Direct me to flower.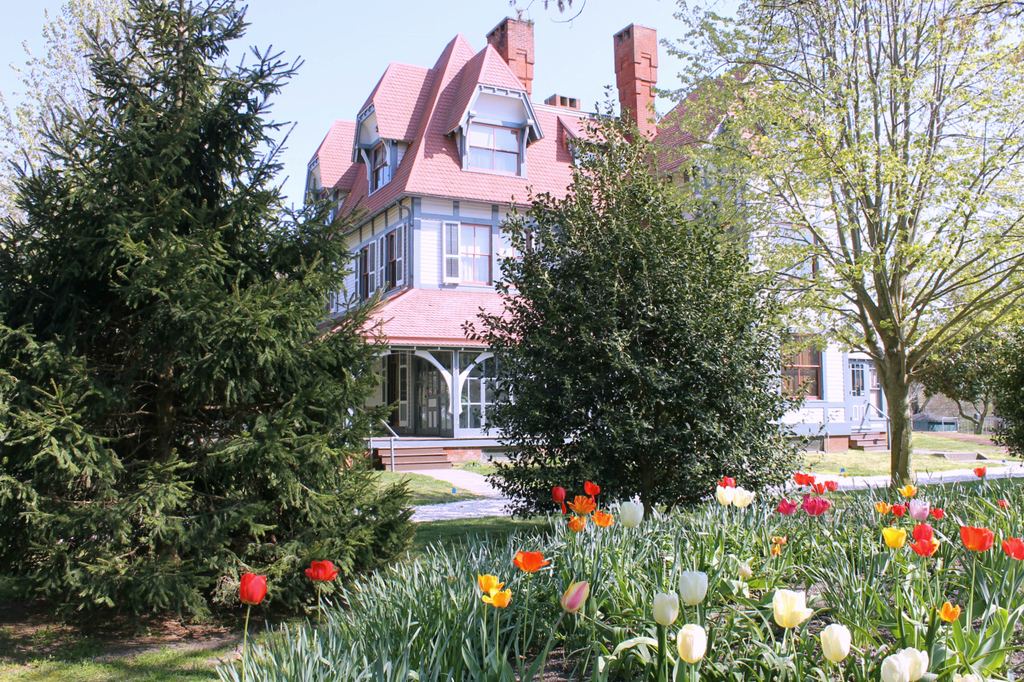
Direction: {"left": 960, "top": 527, "right": 991, "bottom": 553}.
